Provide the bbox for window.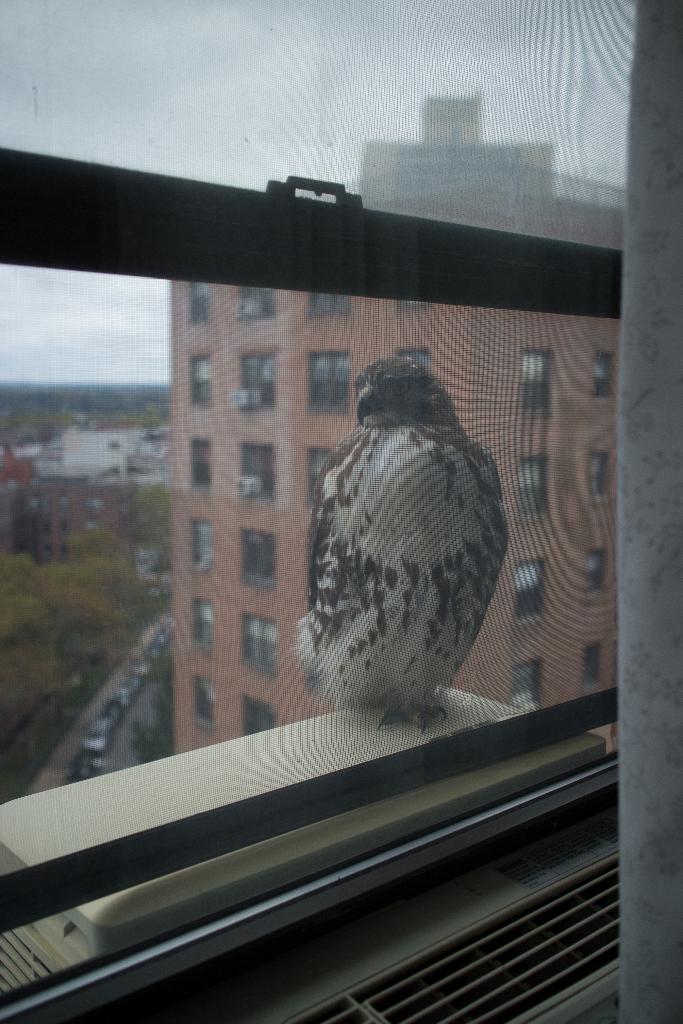
box=[193, 519, 215, 563].
